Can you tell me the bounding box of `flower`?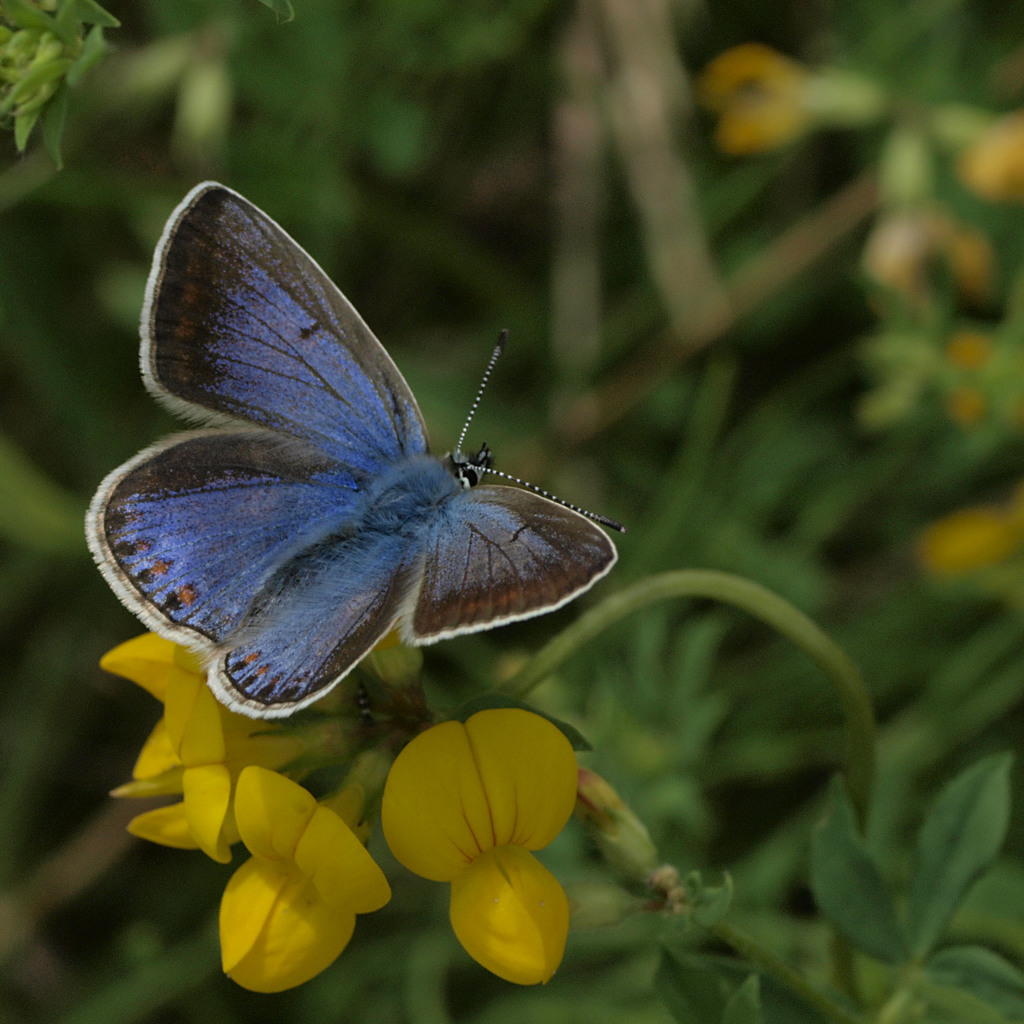
(x1=95, y1=630, x2=403, y2=812).
